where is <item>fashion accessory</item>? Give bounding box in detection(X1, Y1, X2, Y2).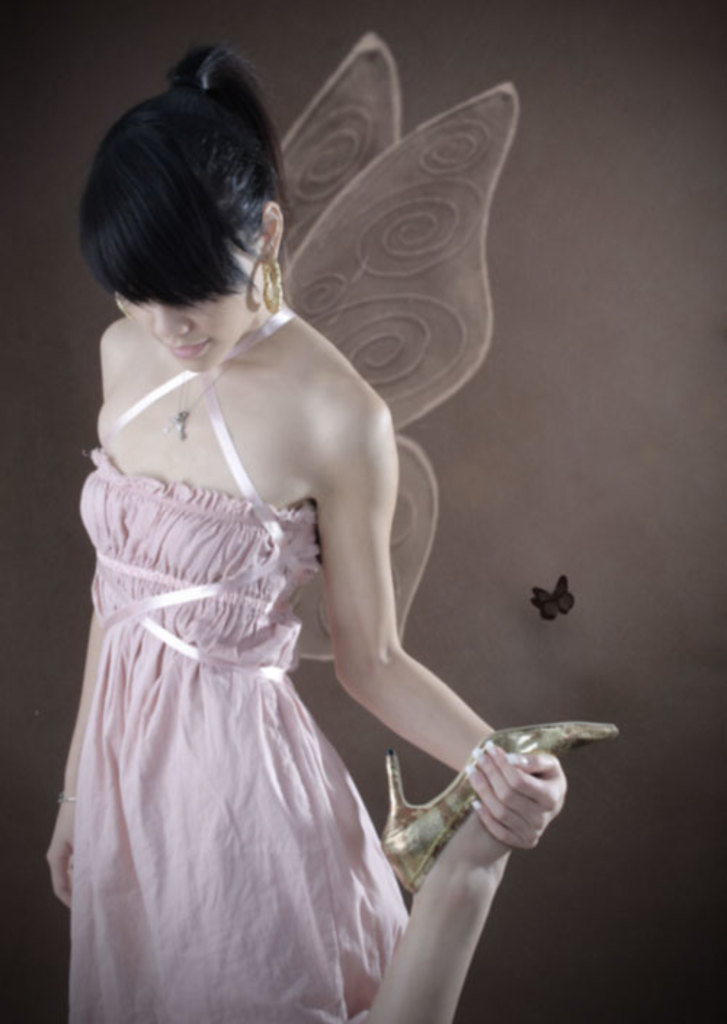
detection(262, 250, 285, 317).
